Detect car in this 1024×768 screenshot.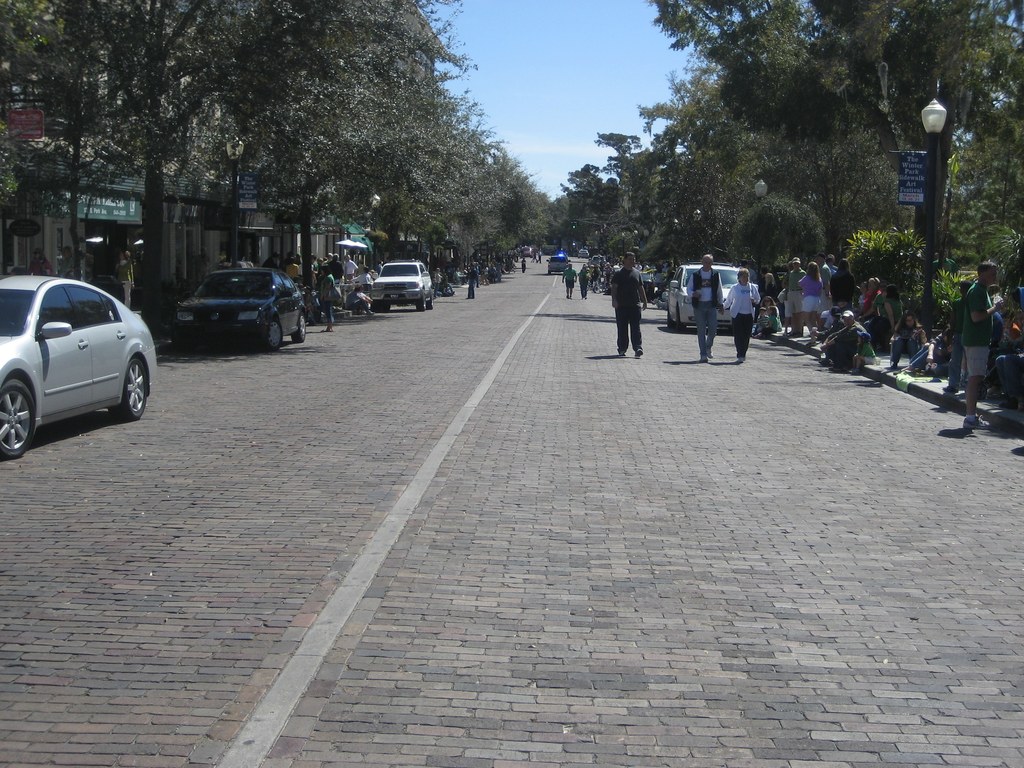
Detection: {"left": 547, "top": 257, "right": 571, "bottom": 274}.
